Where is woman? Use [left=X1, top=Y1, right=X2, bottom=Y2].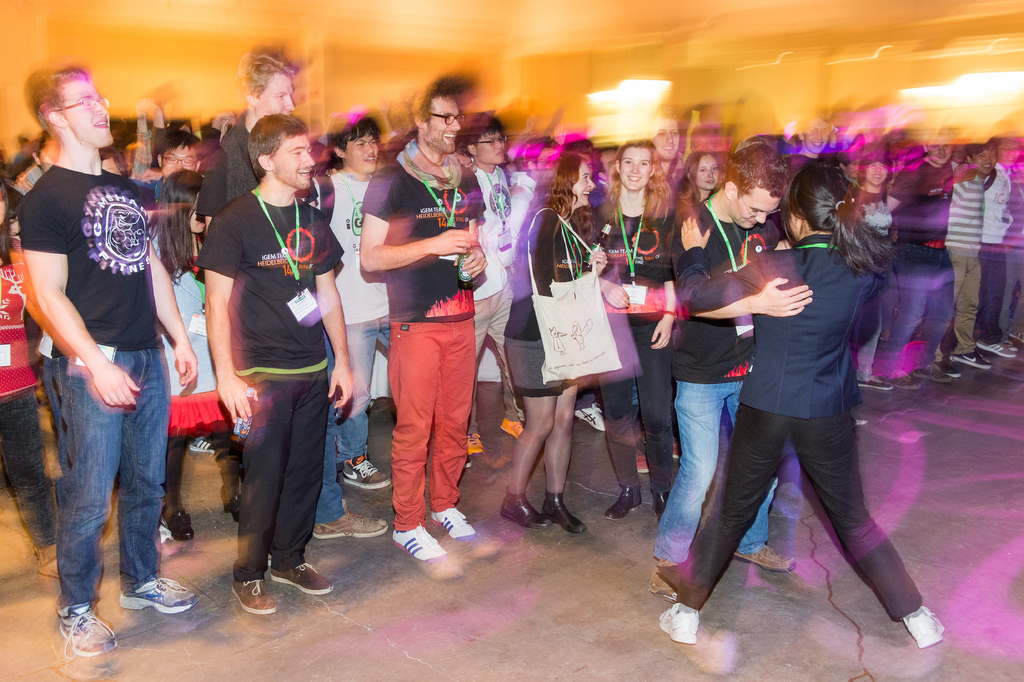
[left=664, top=154, right=954, bottom=654].
